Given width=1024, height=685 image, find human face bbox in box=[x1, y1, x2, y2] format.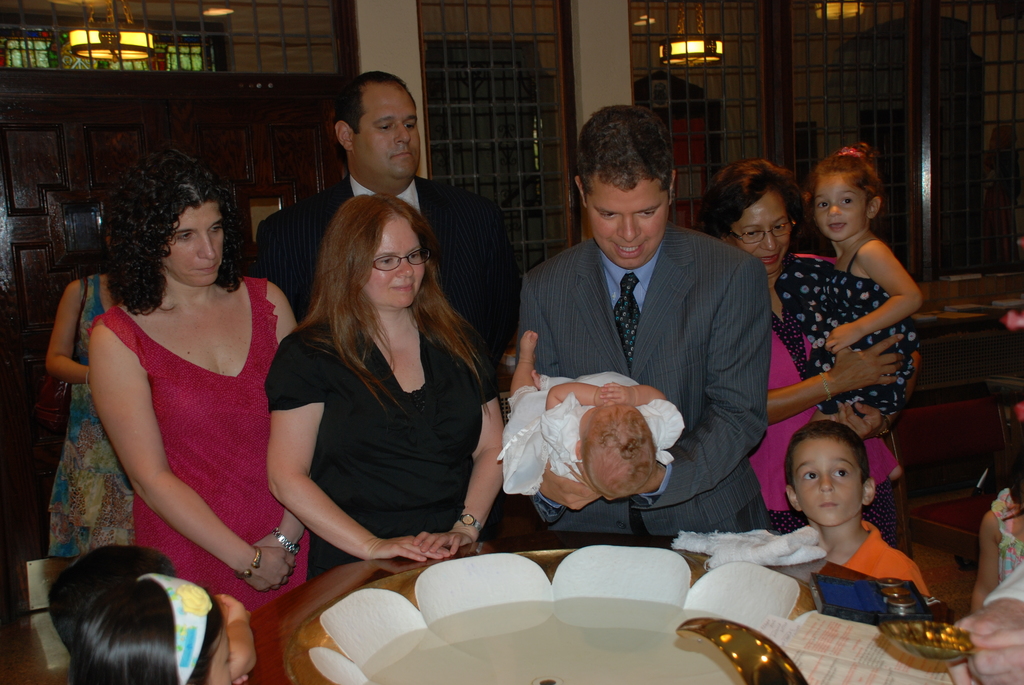
box=[166, 201, 228, 286].
